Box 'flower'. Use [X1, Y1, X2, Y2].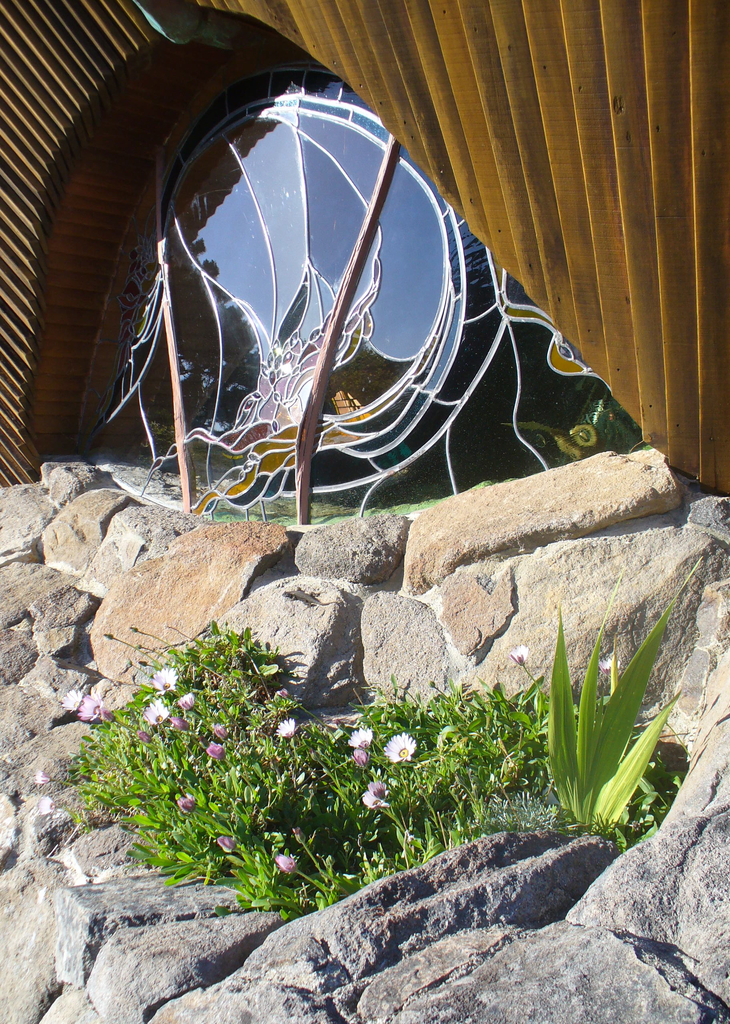
[275, 854, 293, 871].
